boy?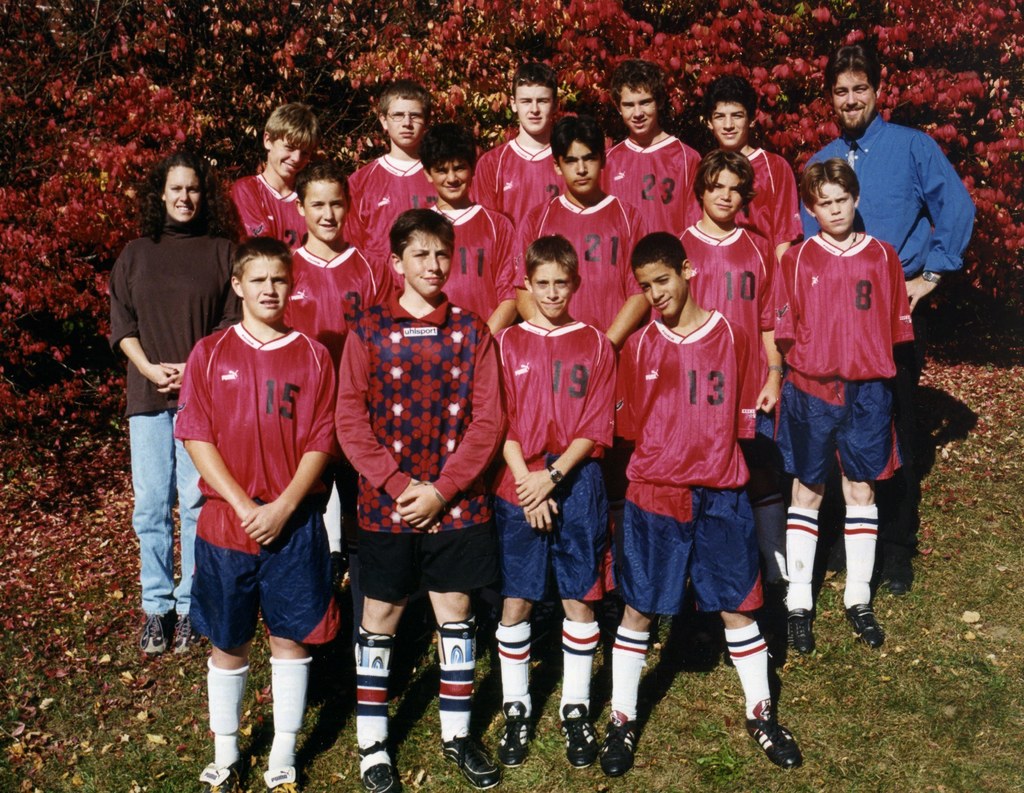
(x1=280, y1=156, x2=399, y2=647)
